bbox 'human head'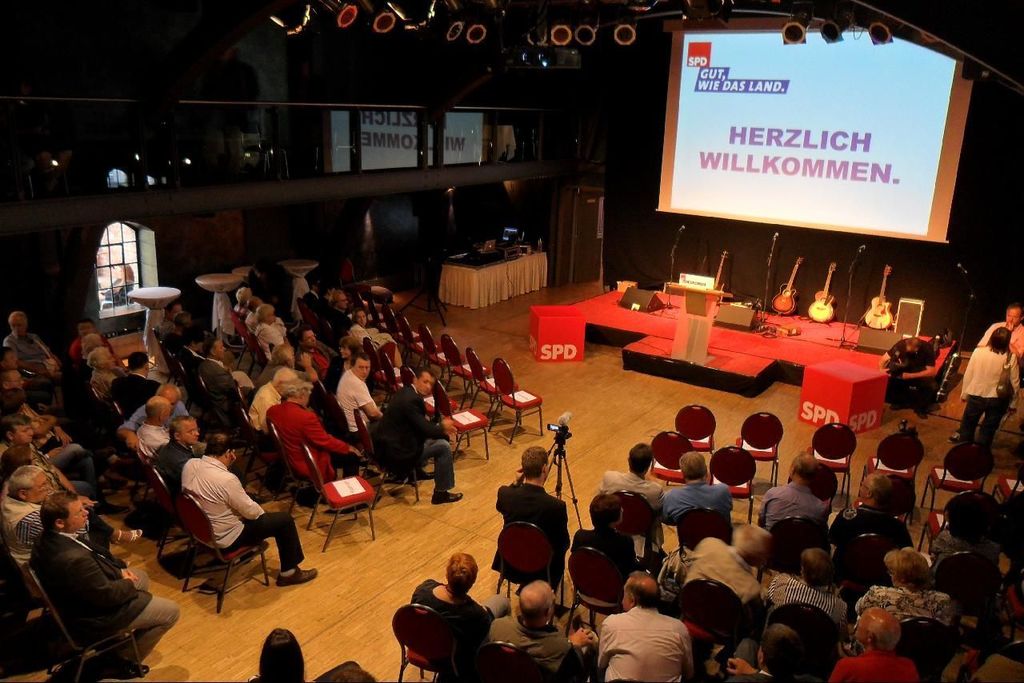
<box>326,284,334,296</box>
